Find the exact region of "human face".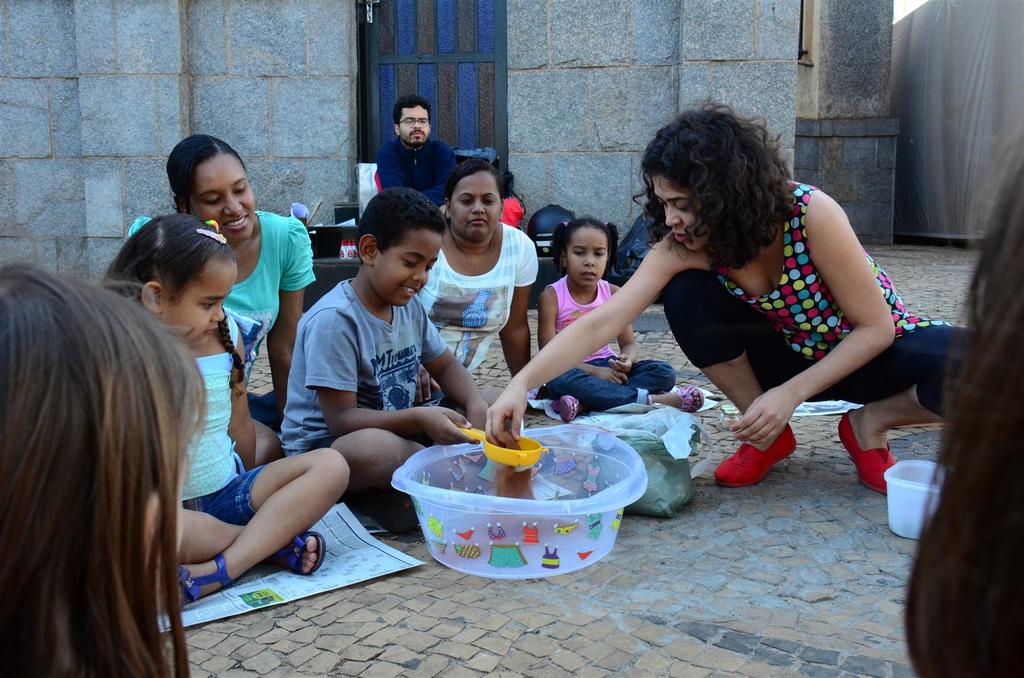
Exact region: 188, 150, 266, 243.
